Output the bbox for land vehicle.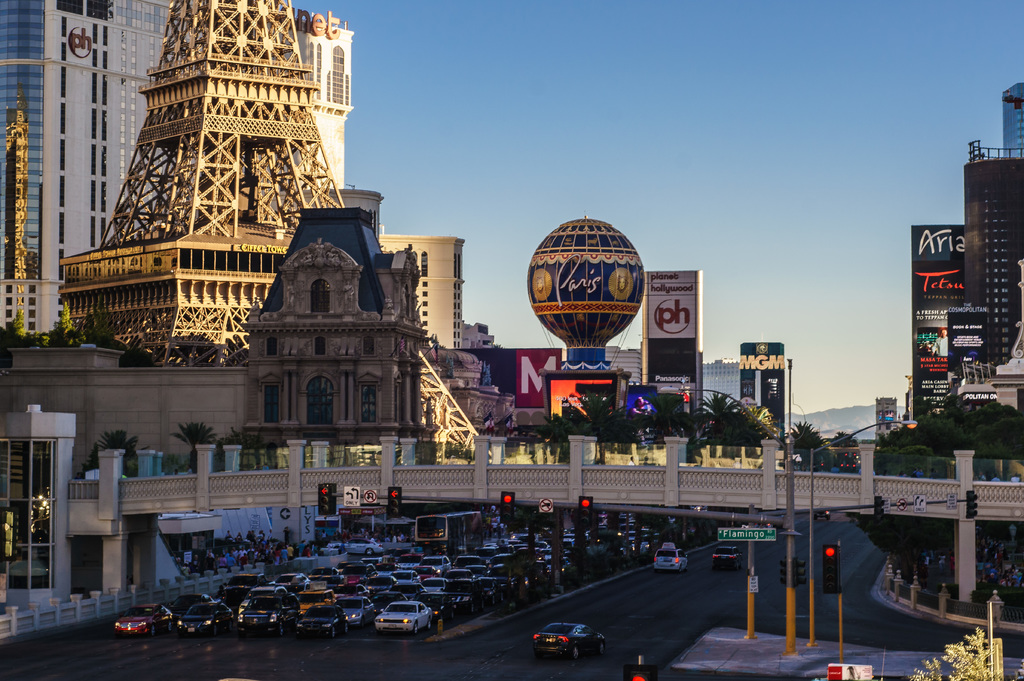
[294,602,348,636].
